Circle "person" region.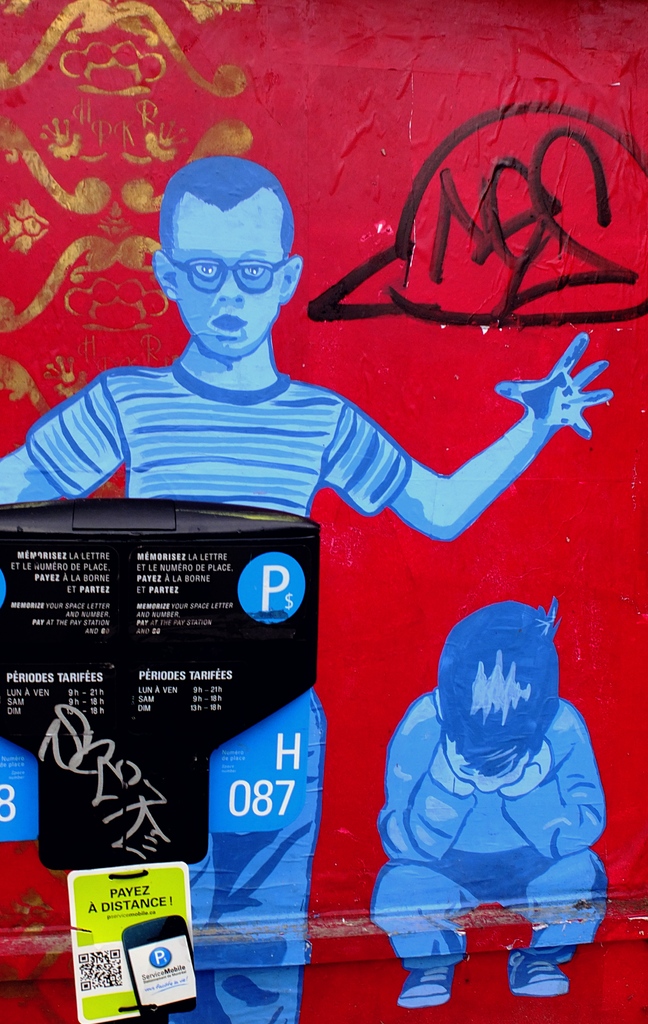
Region: <box>378,585,608,1023</box>.
